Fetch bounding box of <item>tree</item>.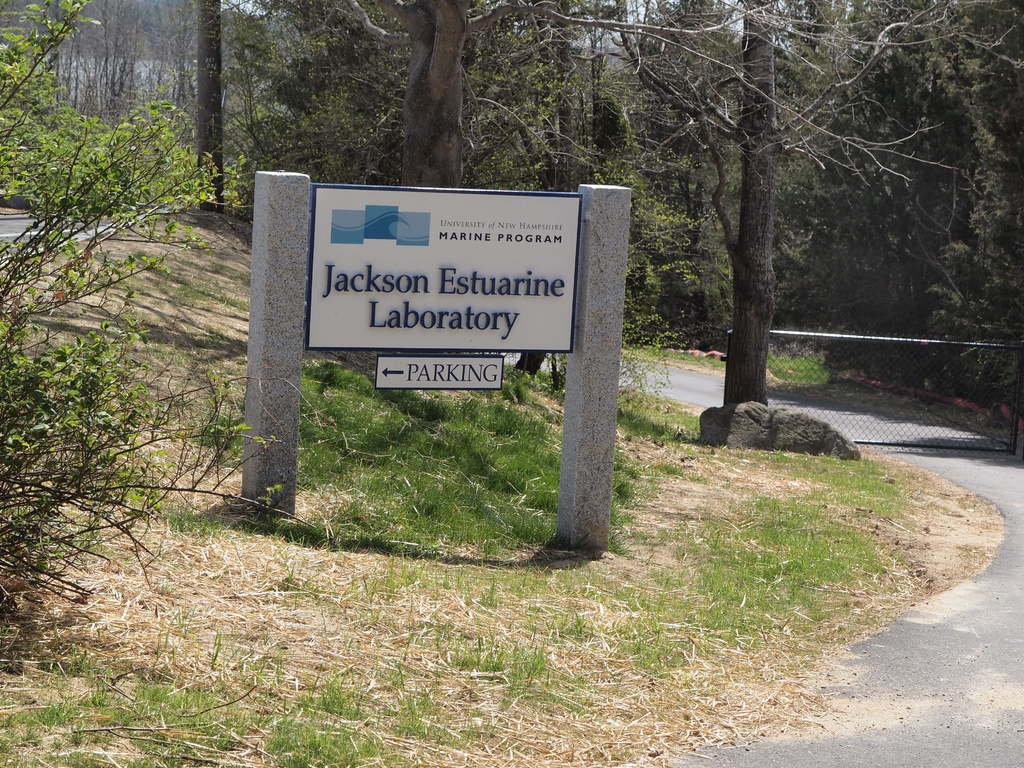
Bbox: x1=906, y1=2, x2=1023, y2=433.
